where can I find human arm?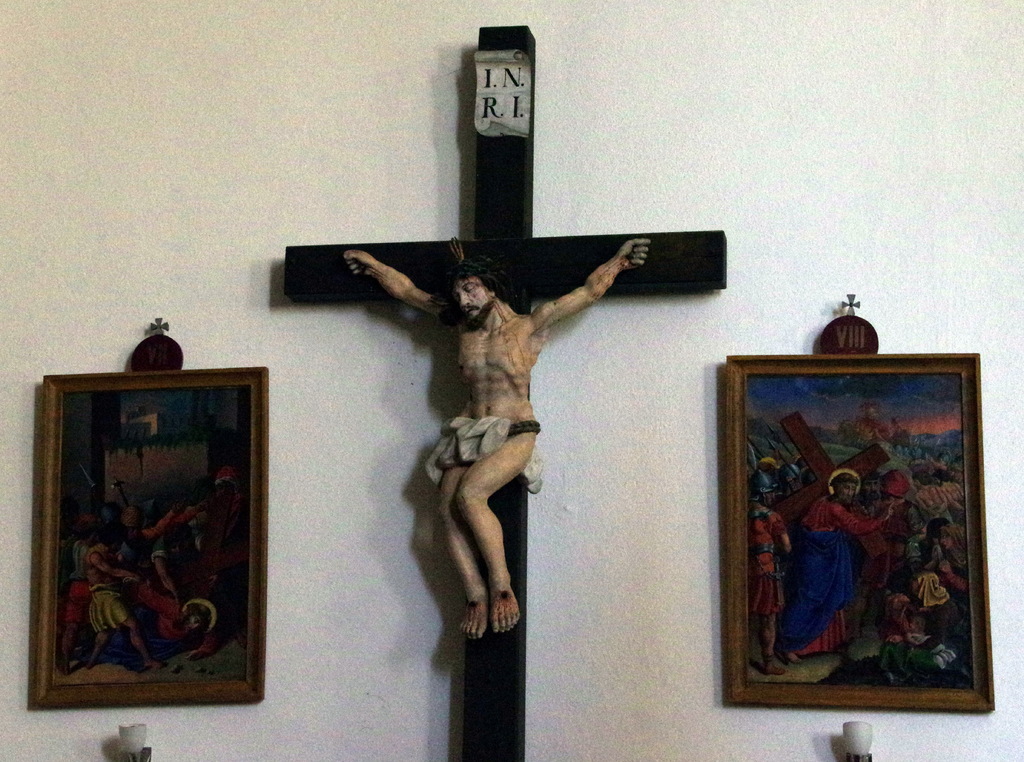
You can find it at x1=529 y1=241 x2=650 y2=333.
